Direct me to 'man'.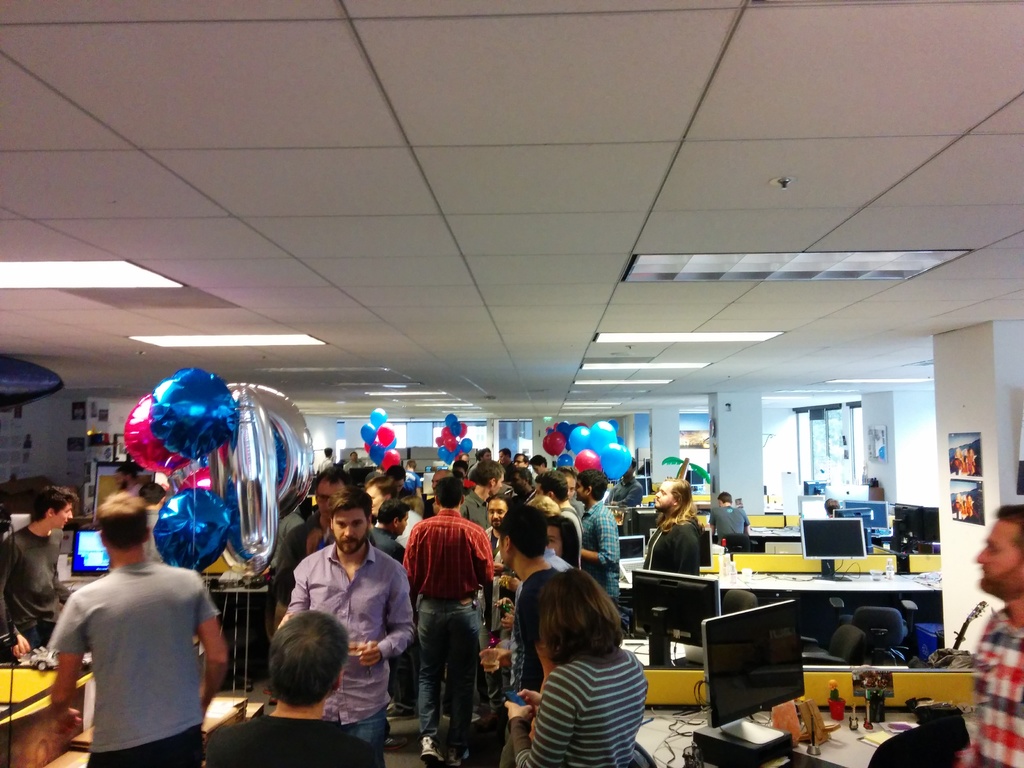
Direction: box=[316, 446, 335, 472].
